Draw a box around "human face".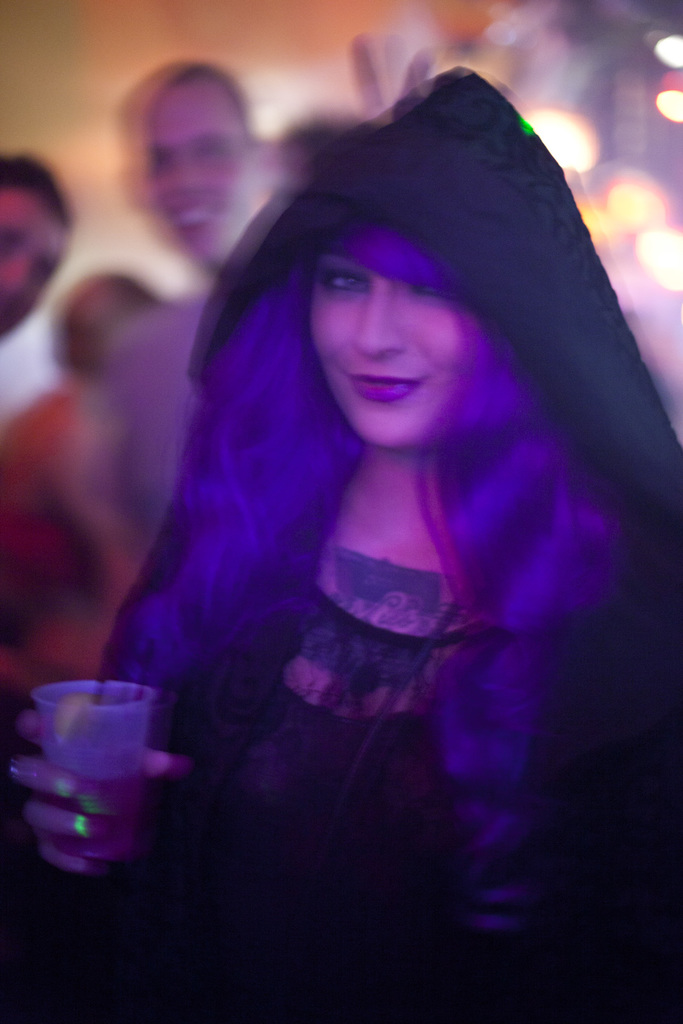
bbox=(0, 189, 64, 328).
